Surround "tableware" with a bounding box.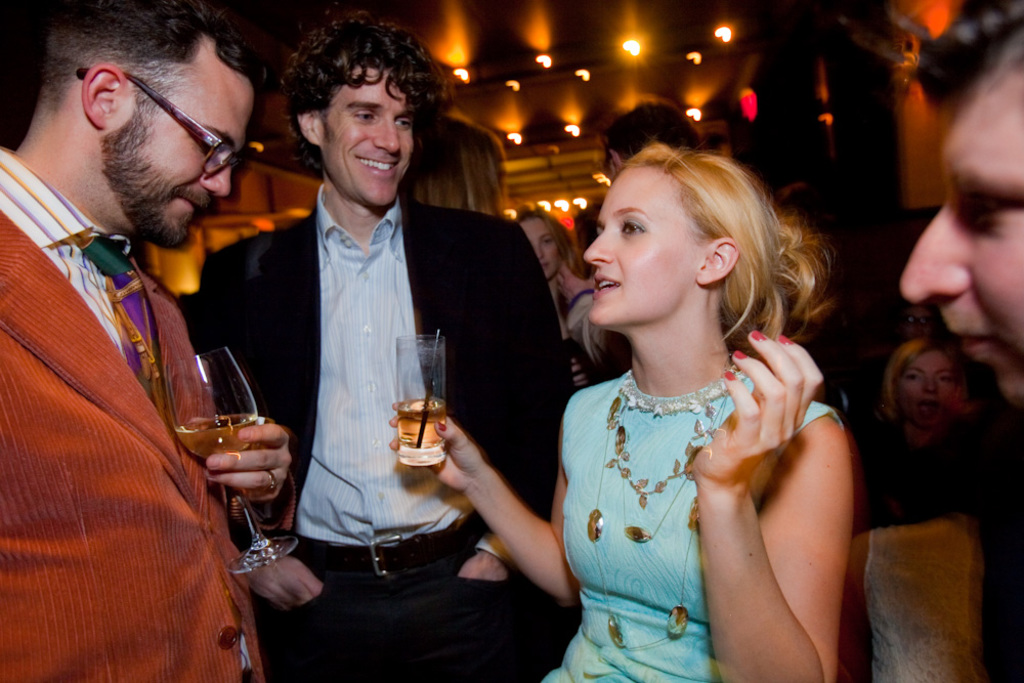
bbox=[394, 329, 447, 466].
